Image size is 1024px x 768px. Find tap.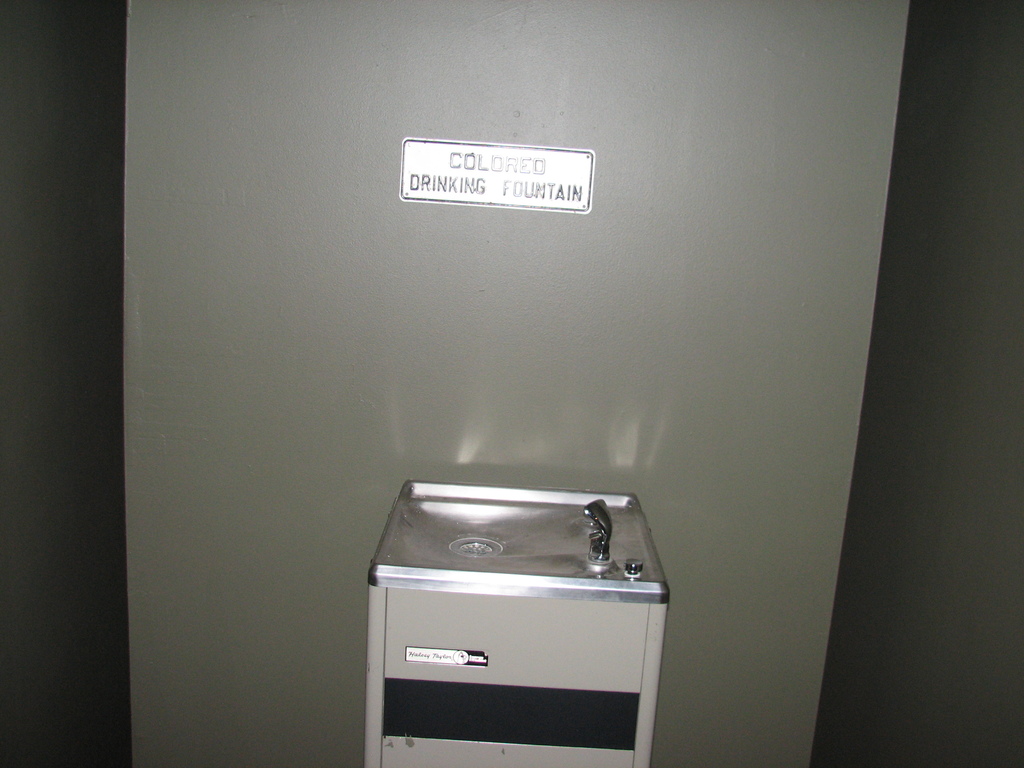
box=[580, 499, 620, 566].
